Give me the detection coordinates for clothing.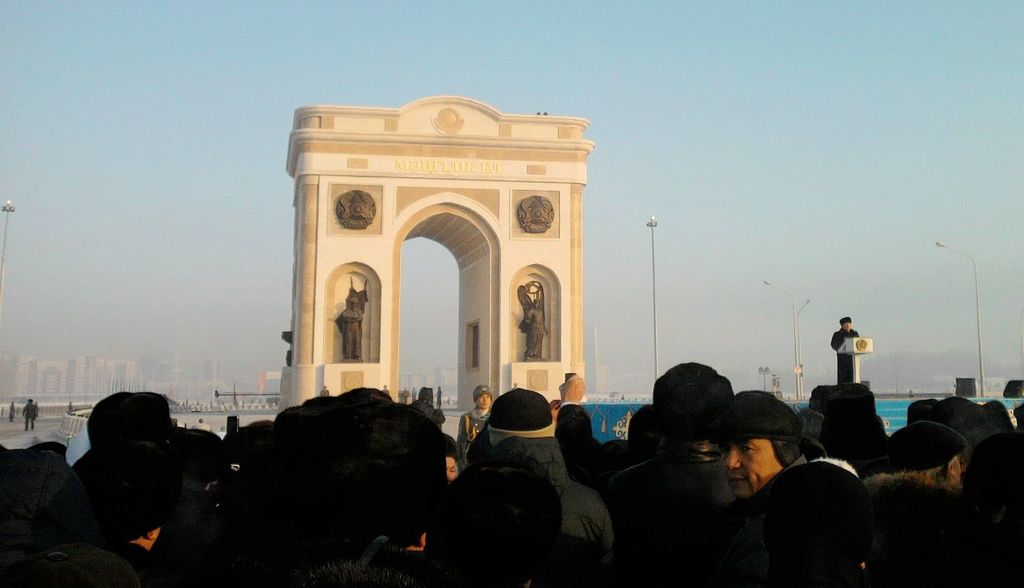
pyautogui.locateOnScreen(456, 406, 491, 468).
